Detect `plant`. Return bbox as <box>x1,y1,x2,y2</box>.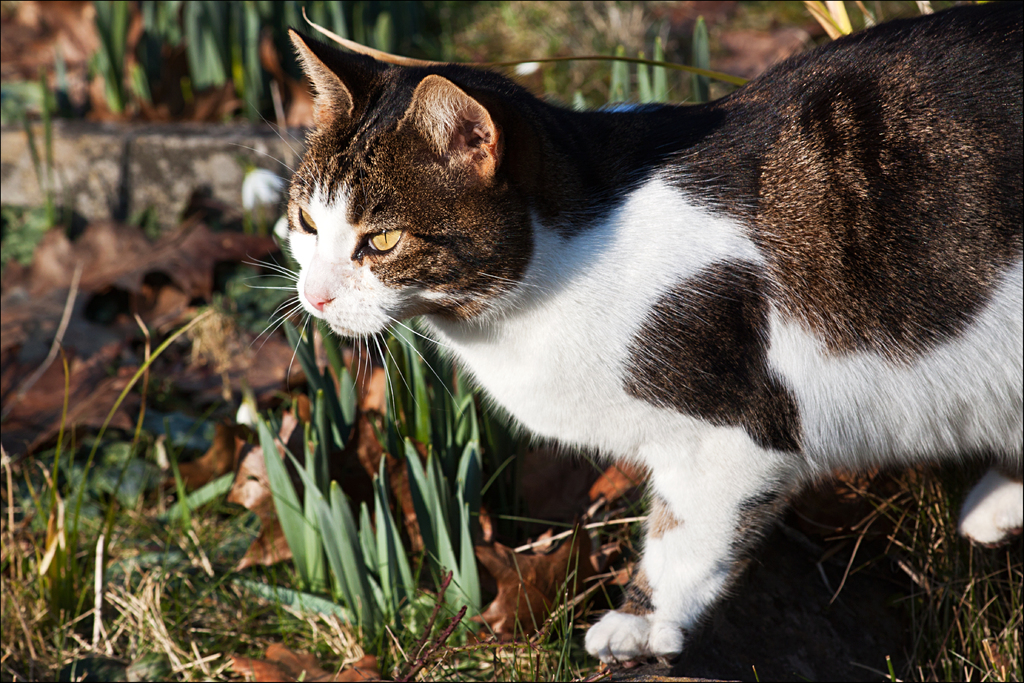
<box>79,412,172,583</box>.
